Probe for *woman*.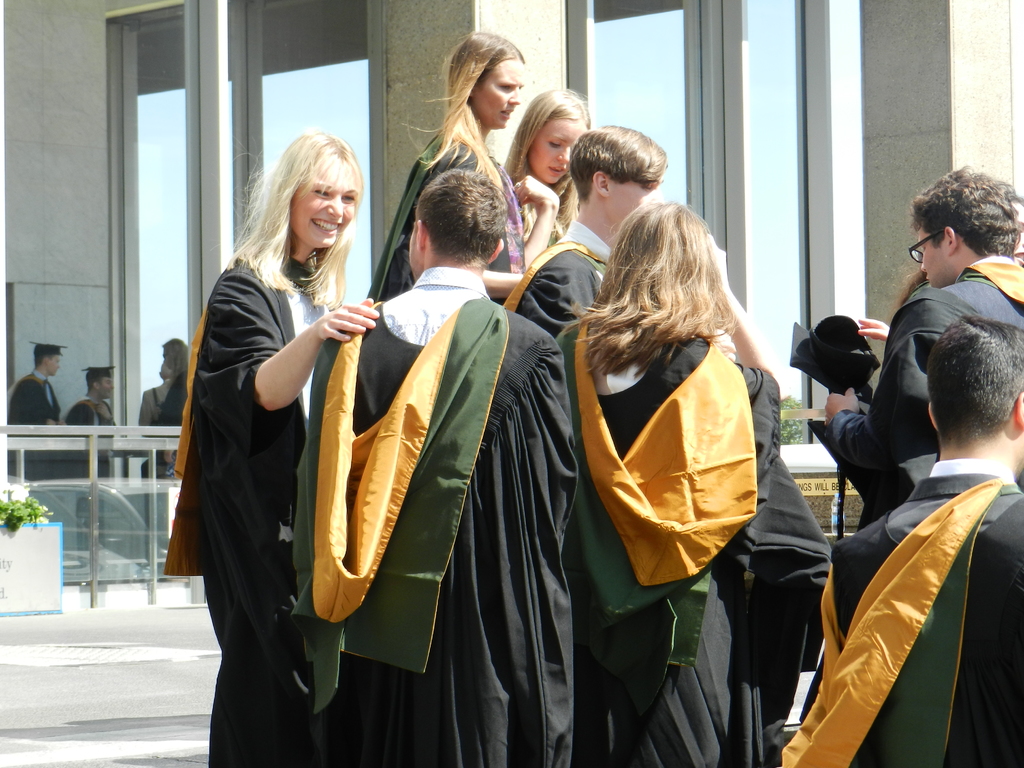
Probe result: pyautogui.locateOnScreen(557, 199, 792, 763).
